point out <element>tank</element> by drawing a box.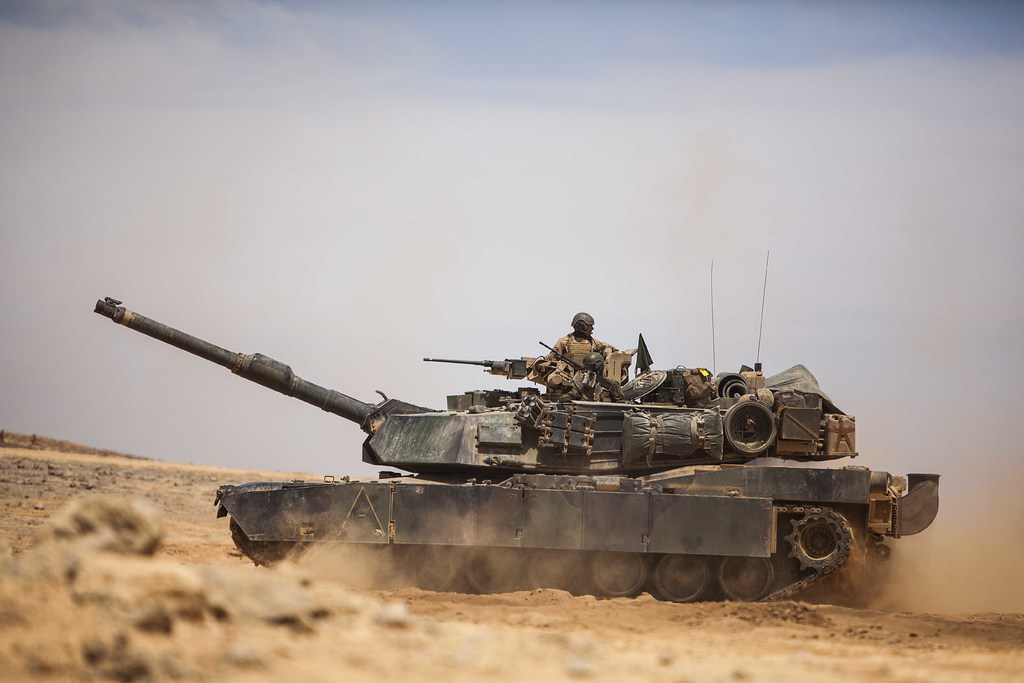
(94, 249, 943, 604).
